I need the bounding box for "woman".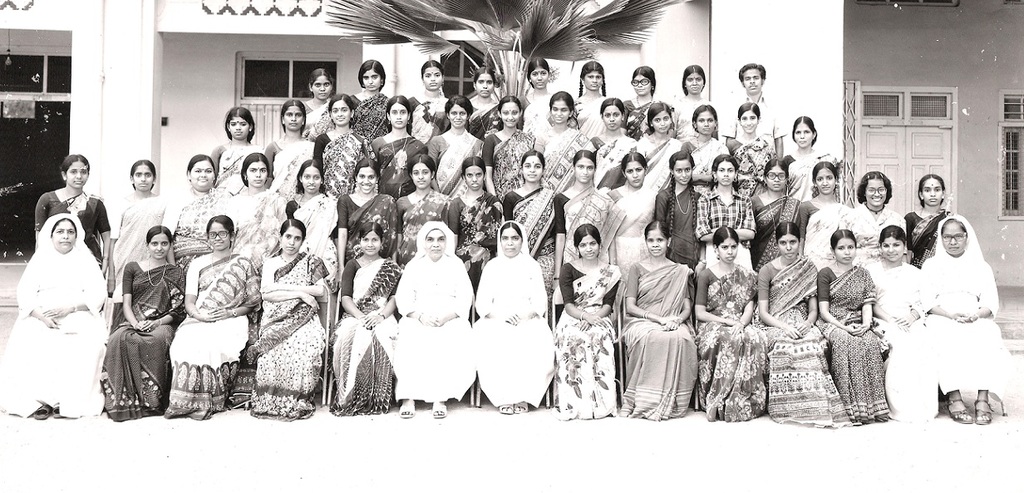
Here it is: <bbox>219, 153, 286, 259</bbox>.
